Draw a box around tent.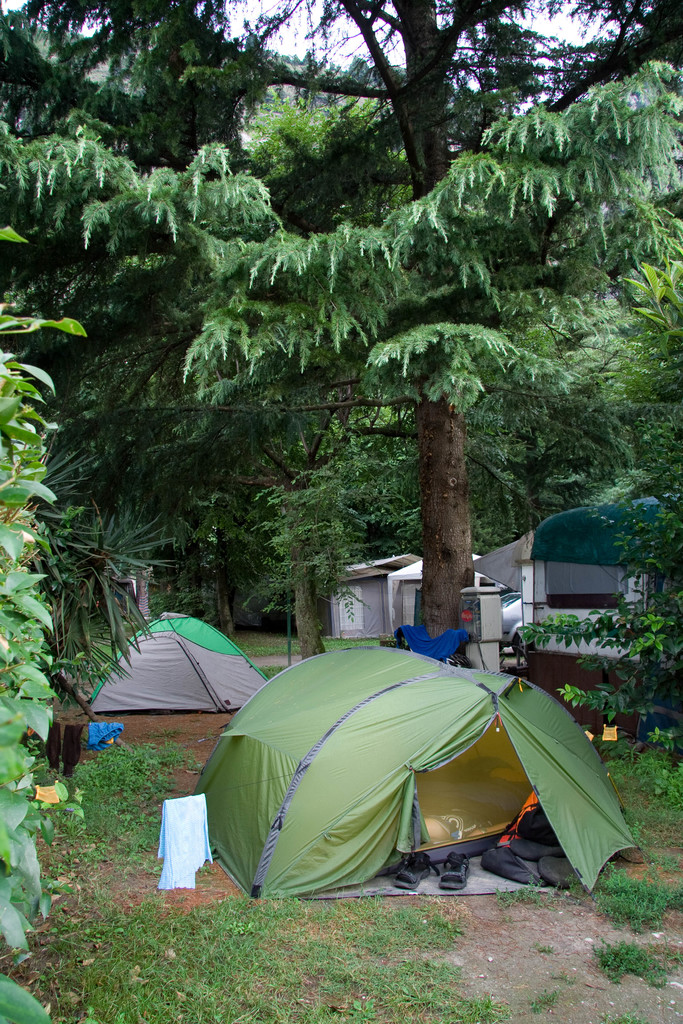
97, 605, 279, 720.
